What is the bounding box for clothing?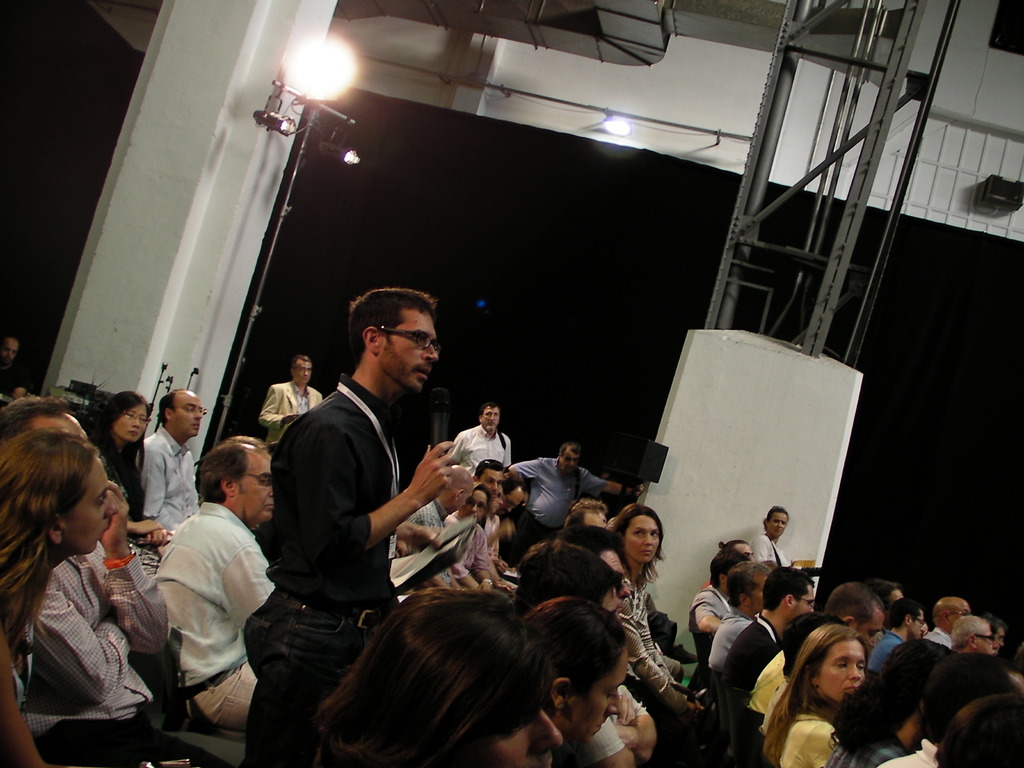
region(241, 374, 400, 767).
